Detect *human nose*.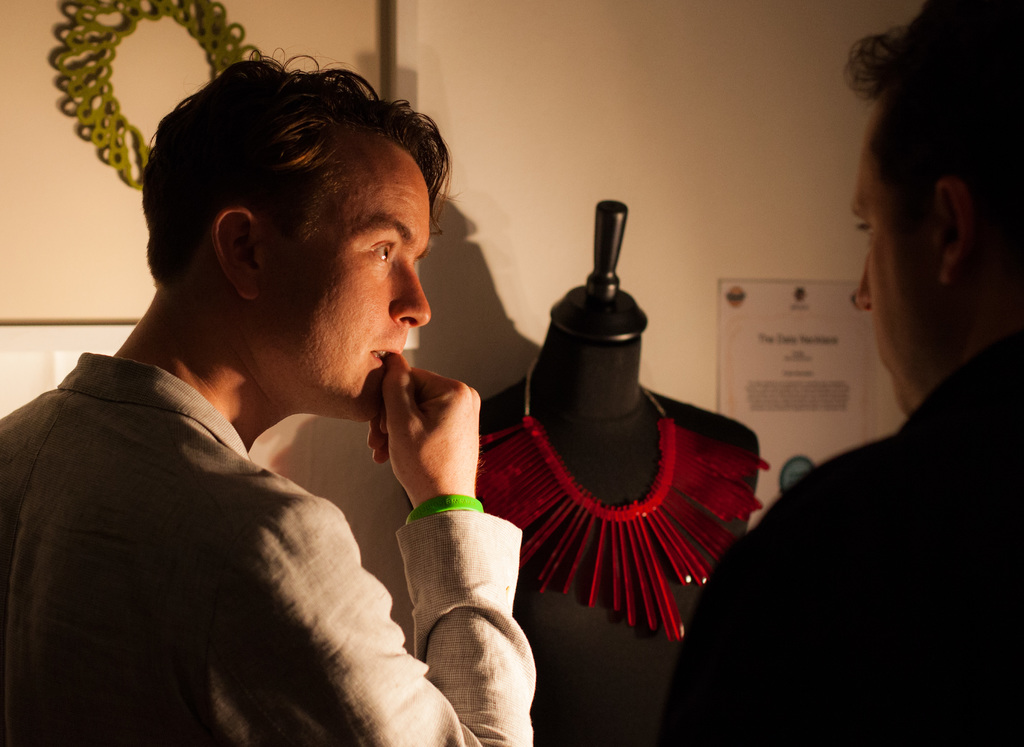
Detected at 856:259:874:310.
